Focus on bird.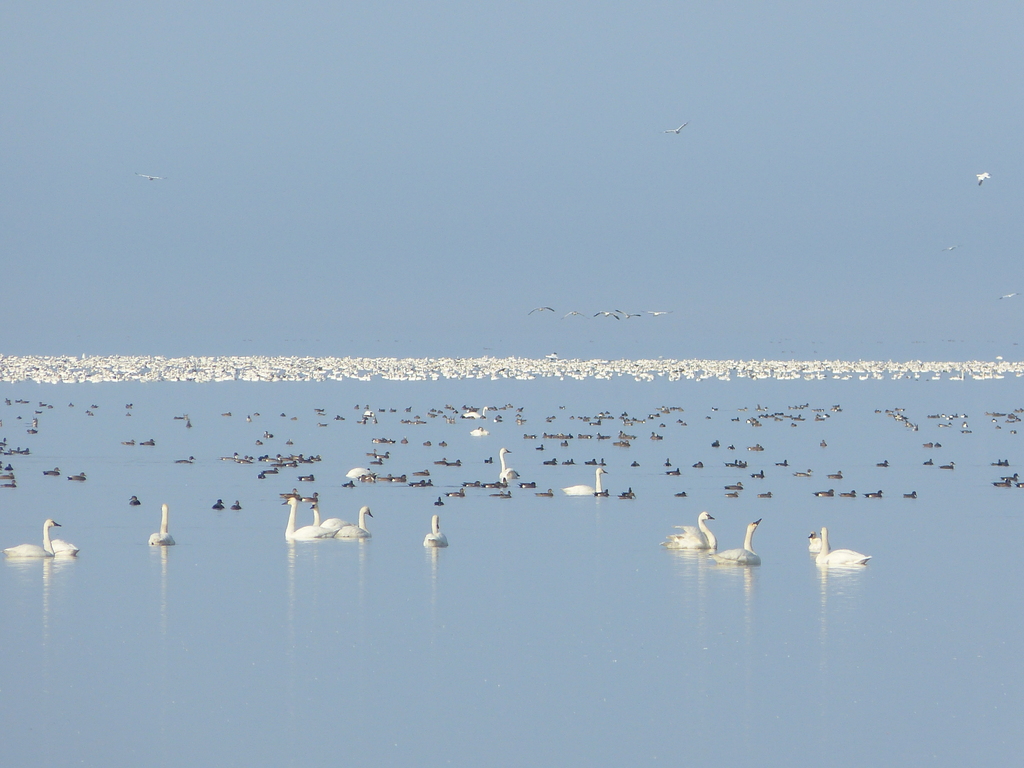
Focused at [x1=445, y1=459, x2=463, y2=467].
